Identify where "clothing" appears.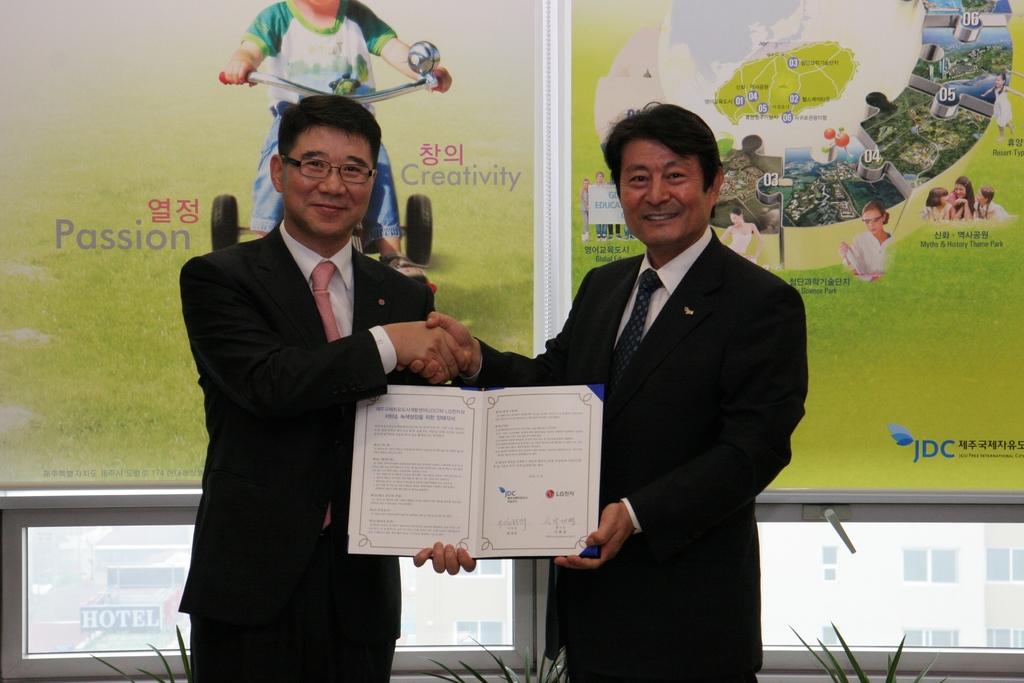
Appears at [x1=592, y1=179, x2=606, y2=238].
